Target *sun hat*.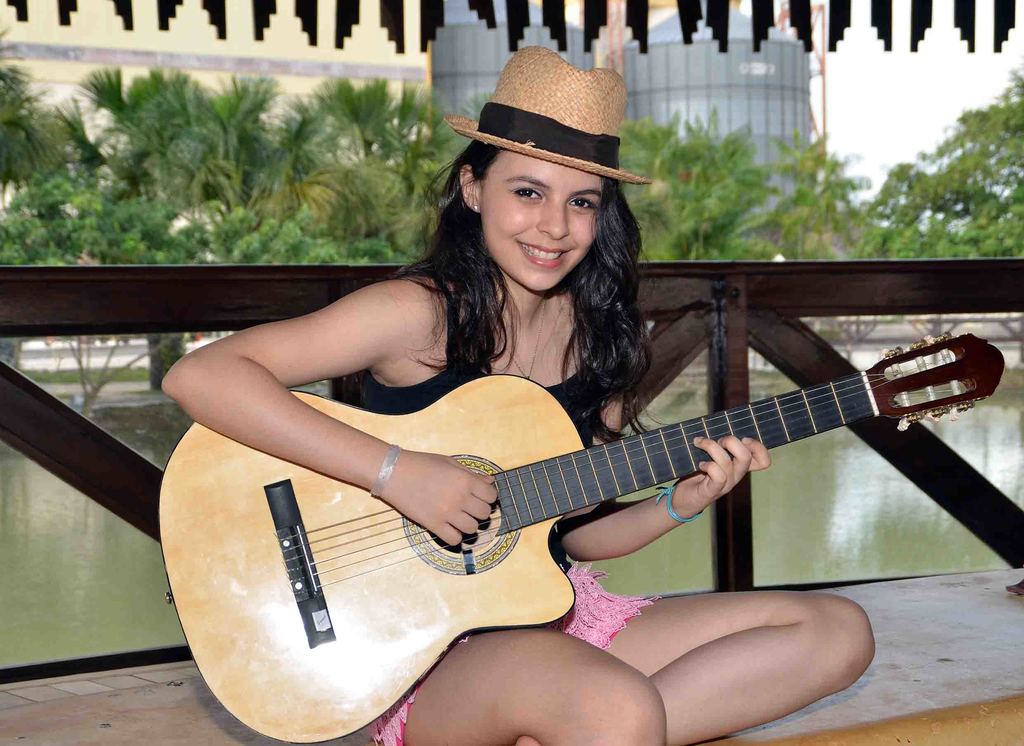
Target region: pyautogui.locateOnScreen(443, 44, 652, 194).
